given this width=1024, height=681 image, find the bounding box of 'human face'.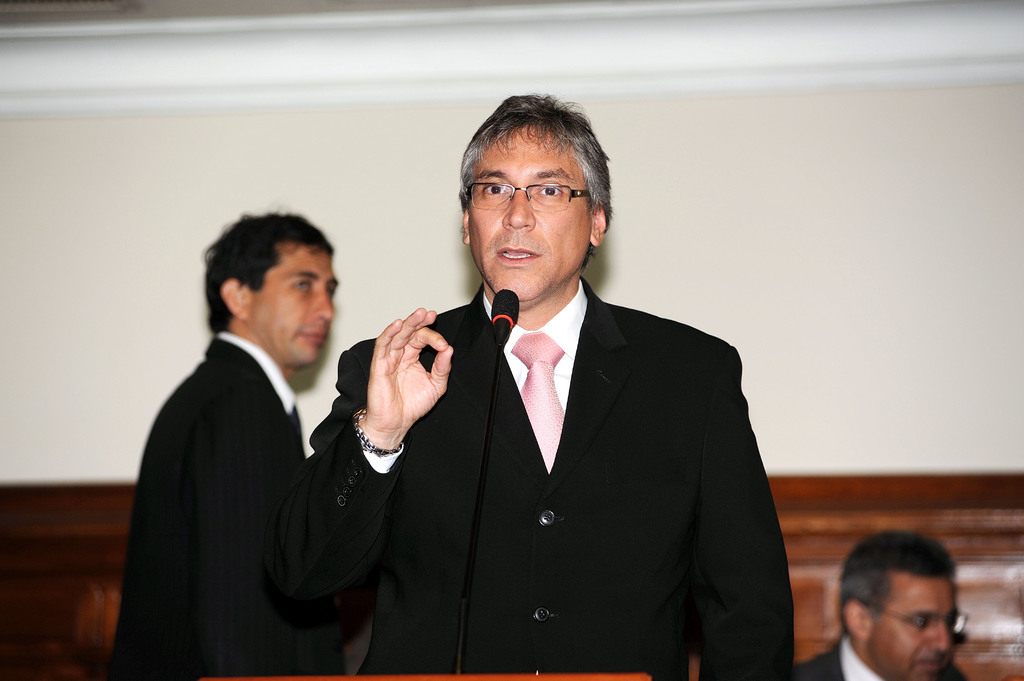
x1=249 y1=241 x2=343 y2=365.
